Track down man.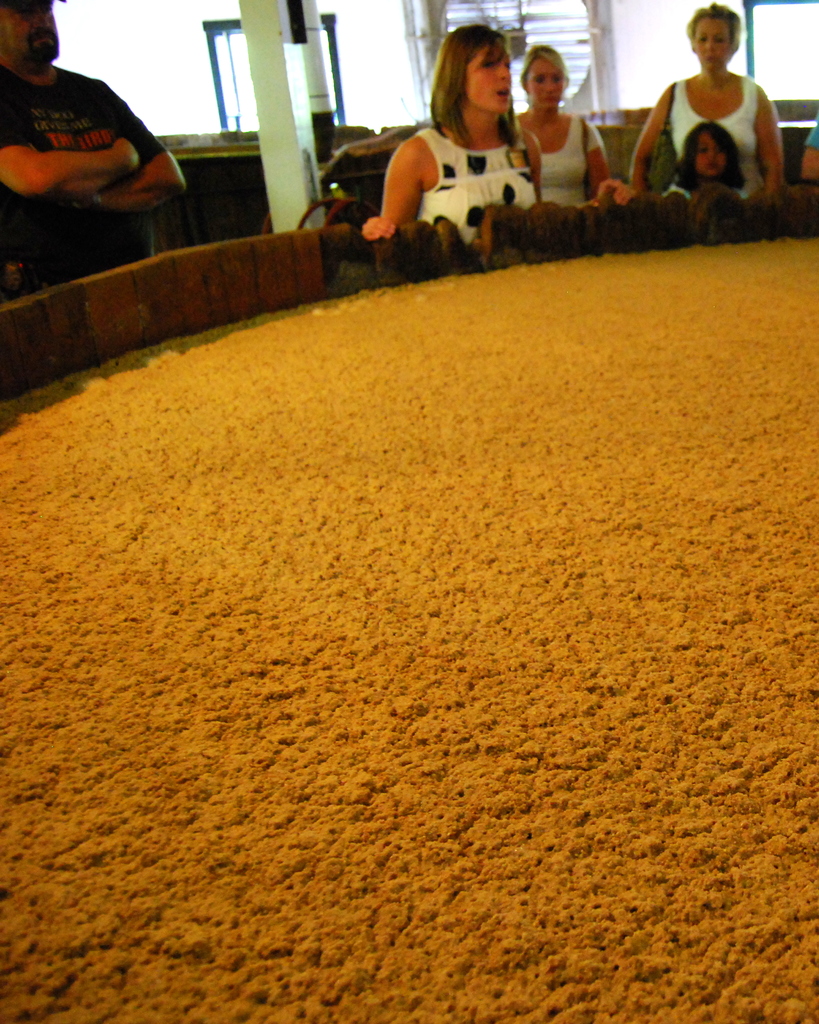
Tracked to bbox=(0, 0, 186, 283).
